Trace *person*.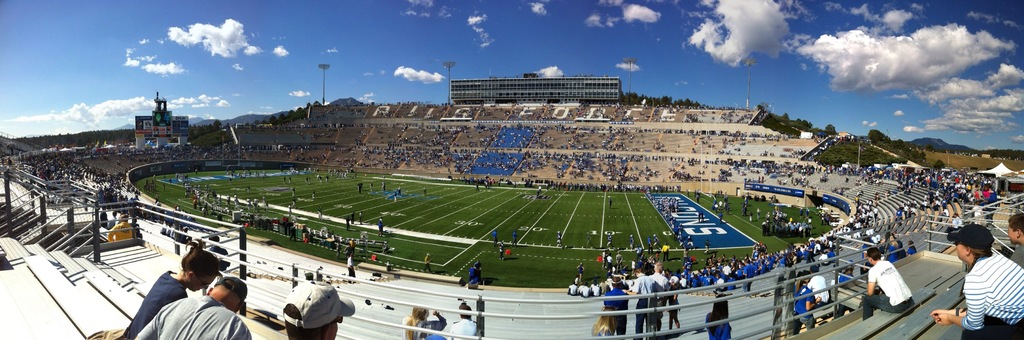
Traced to (left=805, top=261, right=836, bottom=312).
